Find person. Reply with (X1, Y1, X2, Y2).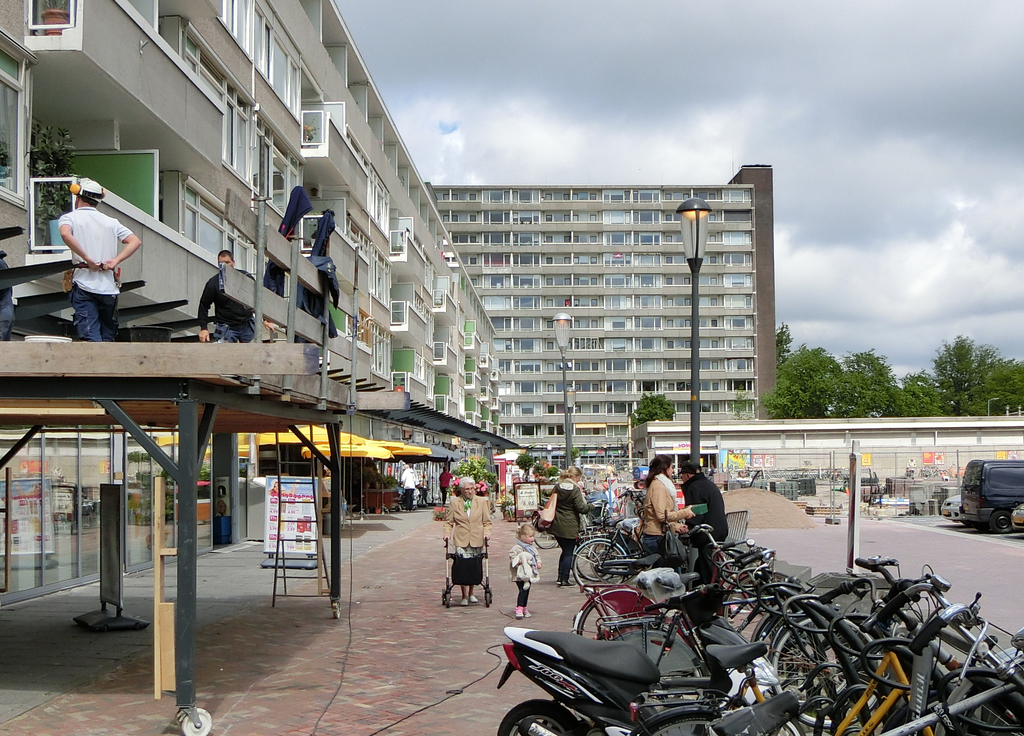
(401, 461, 422, 509).
